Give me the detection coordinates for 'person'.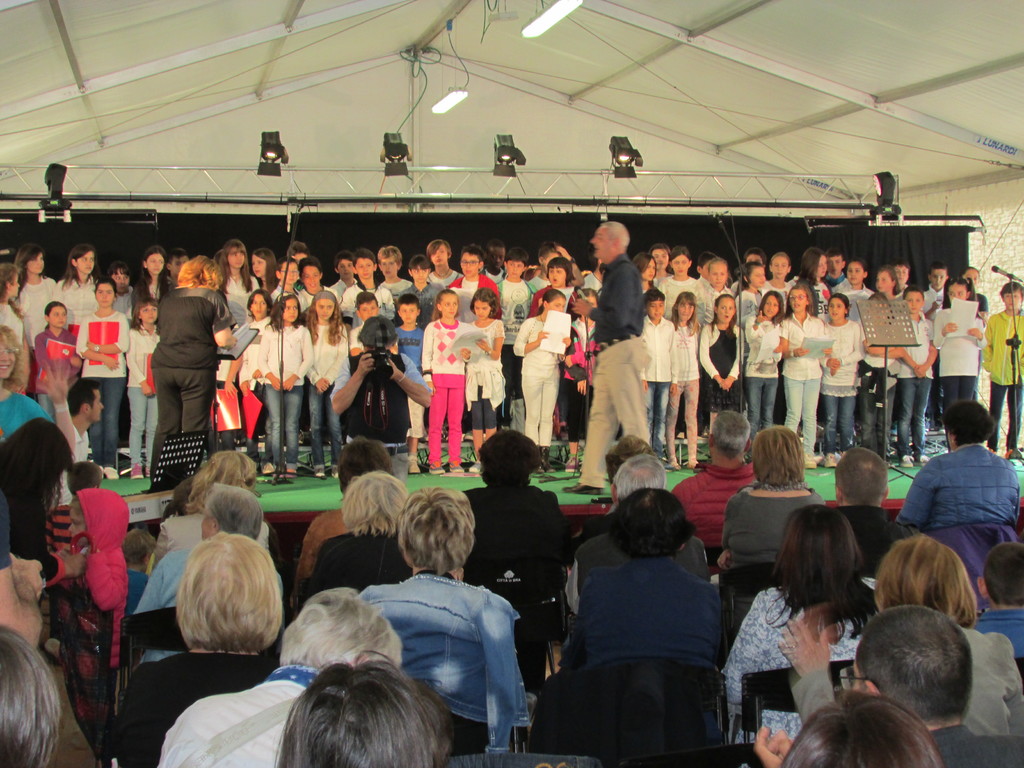
(left=671, top=294, right=703, bottom=471).
